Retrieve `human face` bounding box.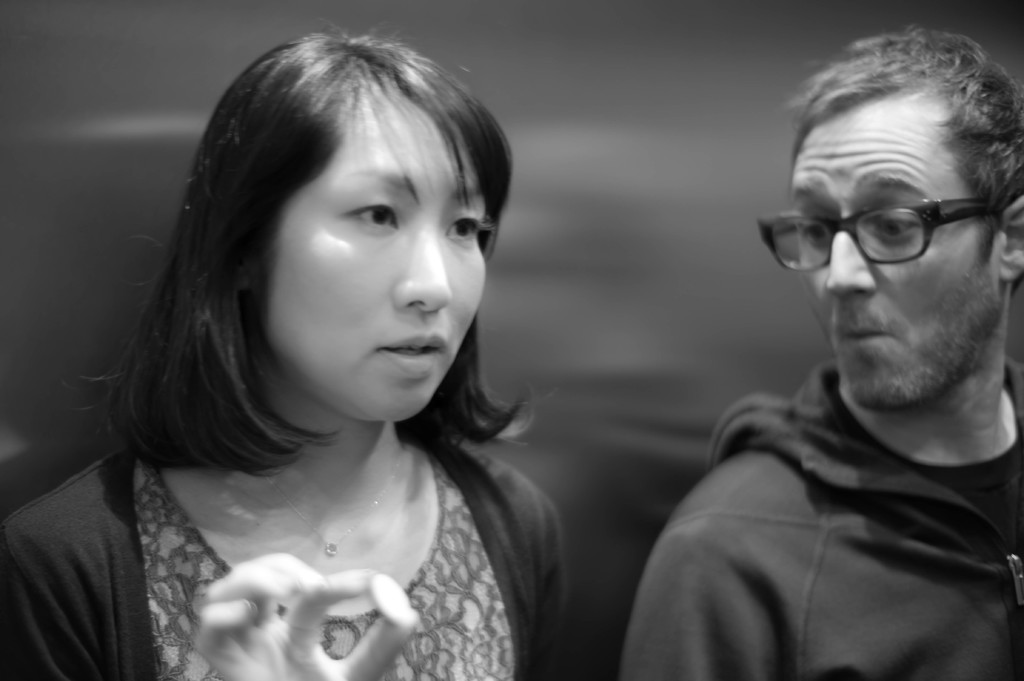
Bounding box: box(260, 104, 493, 422).
